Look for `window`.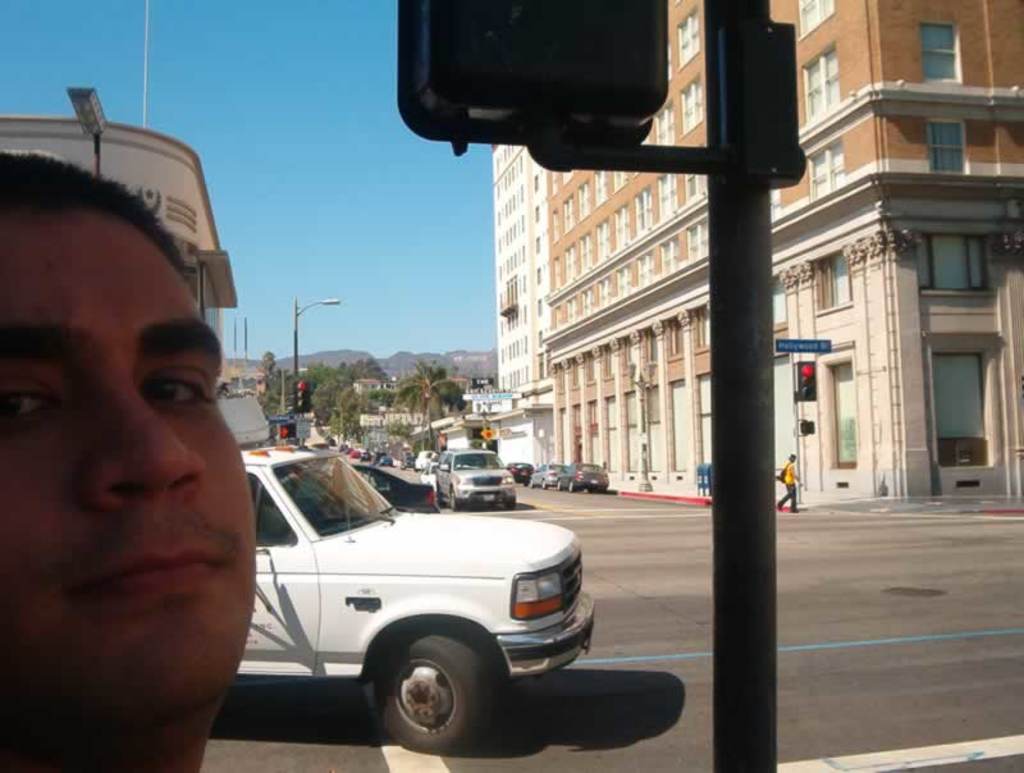
Found: Rect(806, 138, 849, 202).
